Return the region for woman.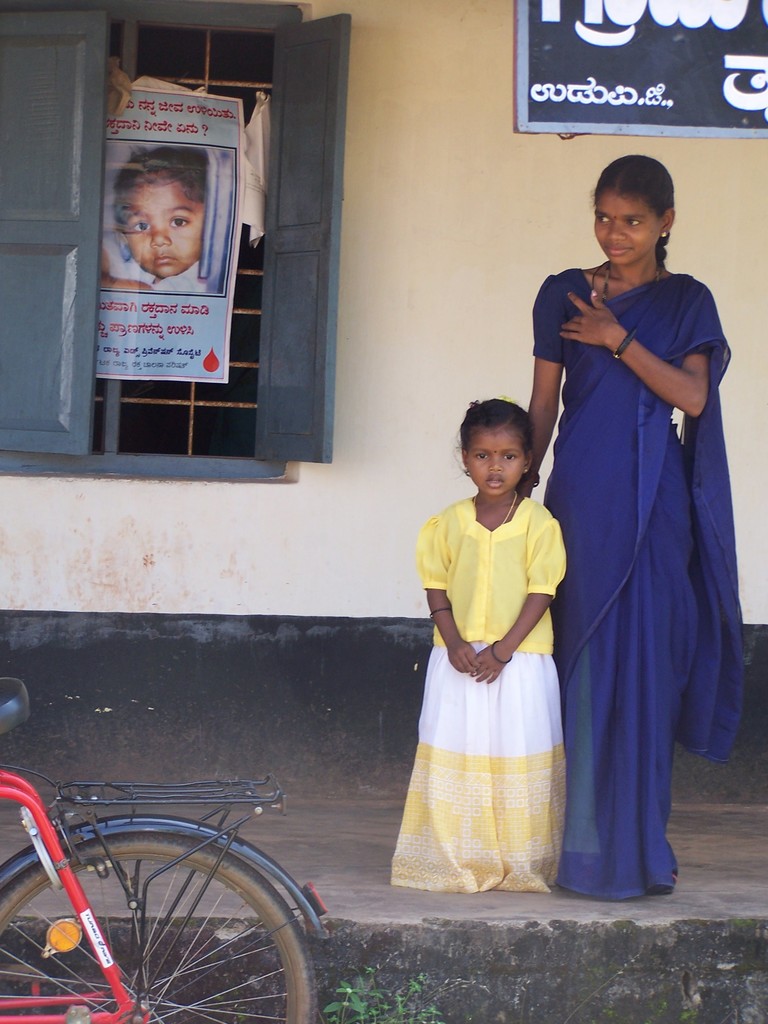
<bbox>540, 124, 727, 914</bbox>.
